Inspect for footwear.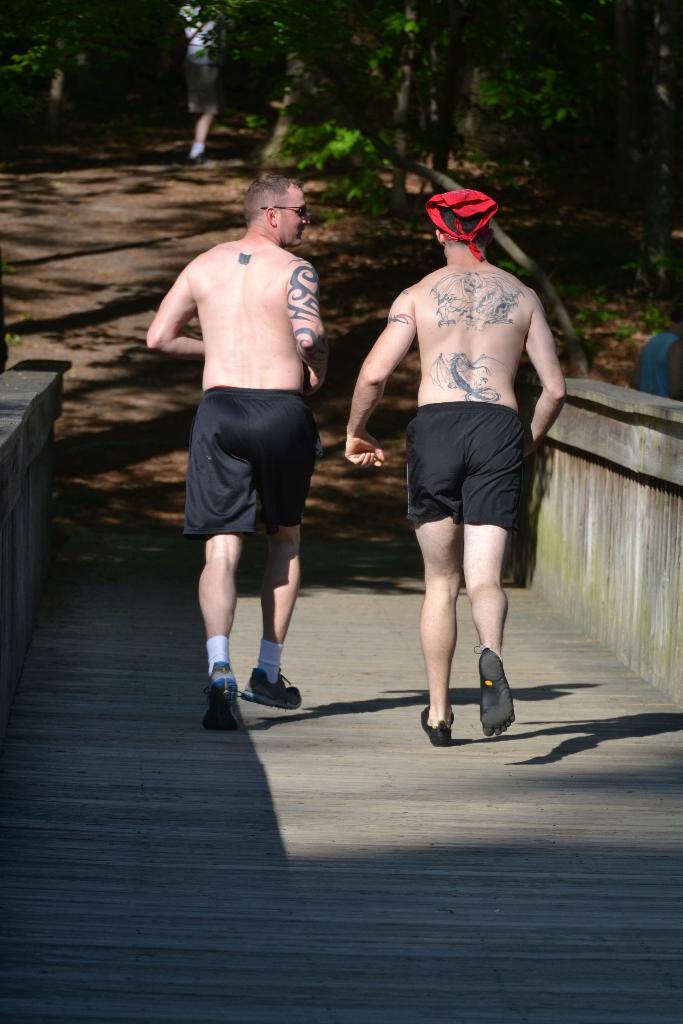
Inspection: 466/645/528/735.
